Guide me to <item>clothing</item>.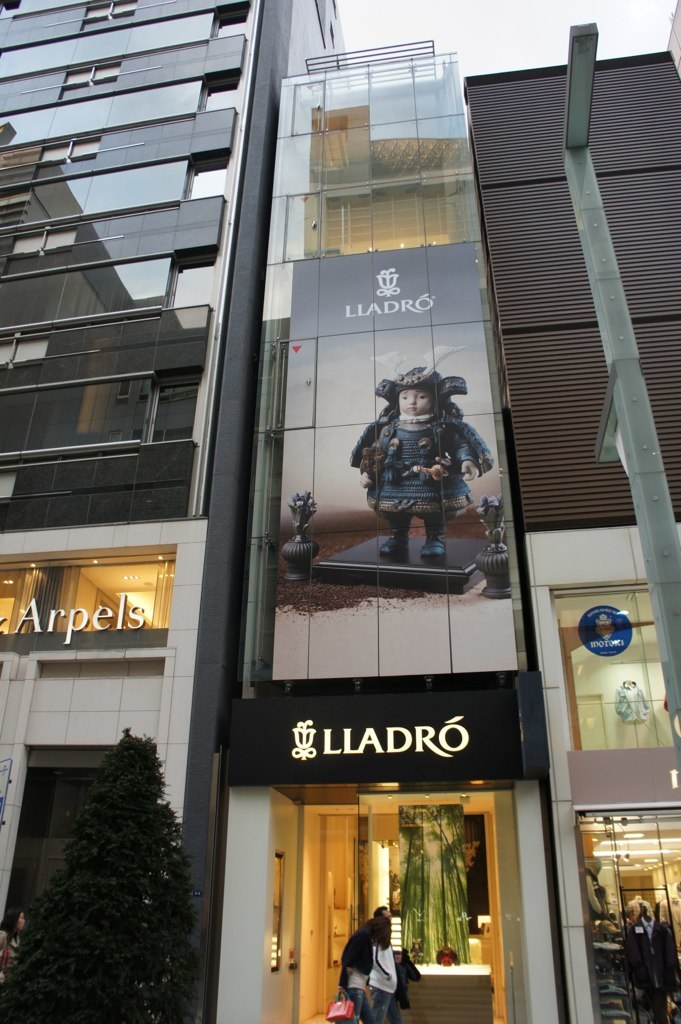
Guidance: box(360, 933, 403, 1023).
